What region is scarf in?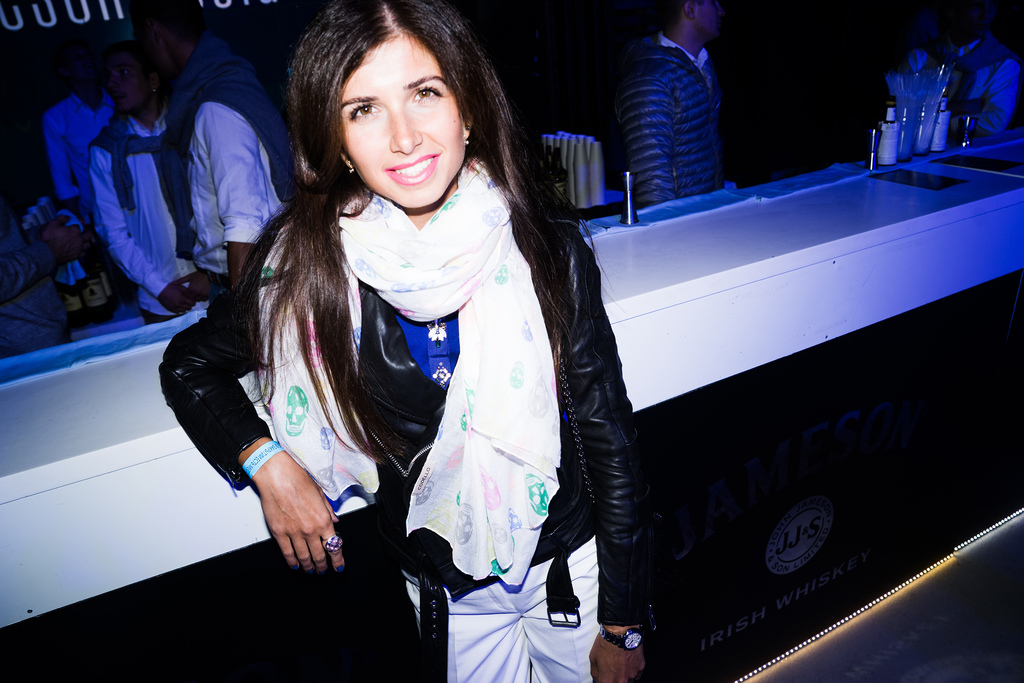
249:150:565:595.
